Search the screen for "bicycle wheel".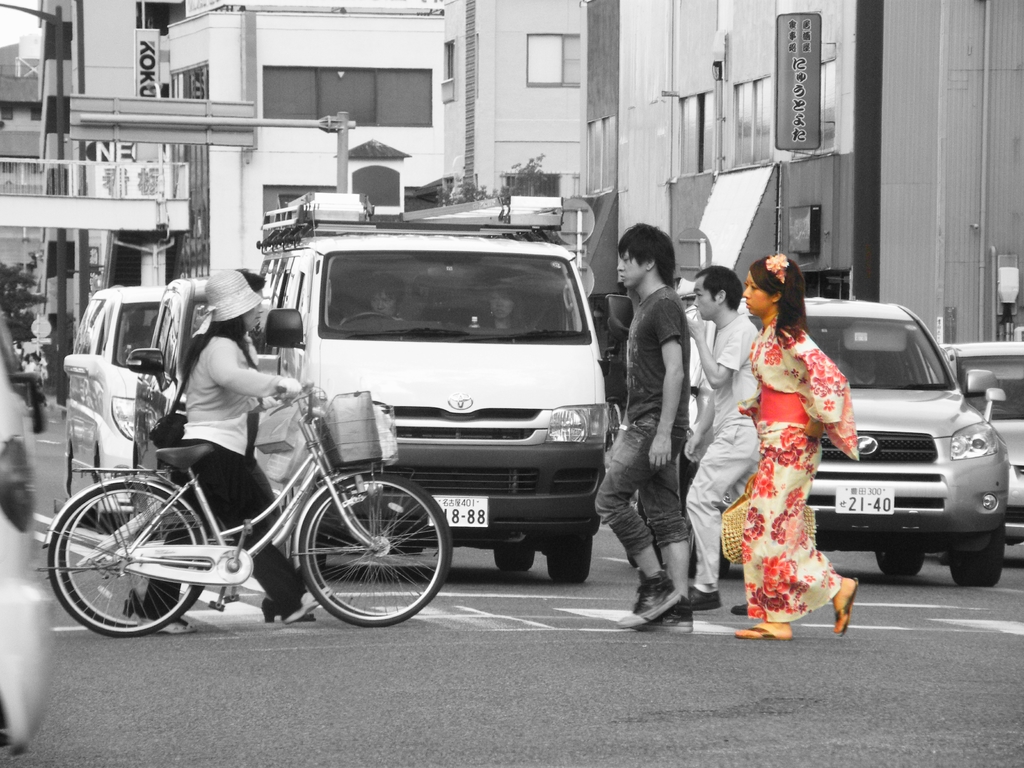
Found at 311 477 444 611.
